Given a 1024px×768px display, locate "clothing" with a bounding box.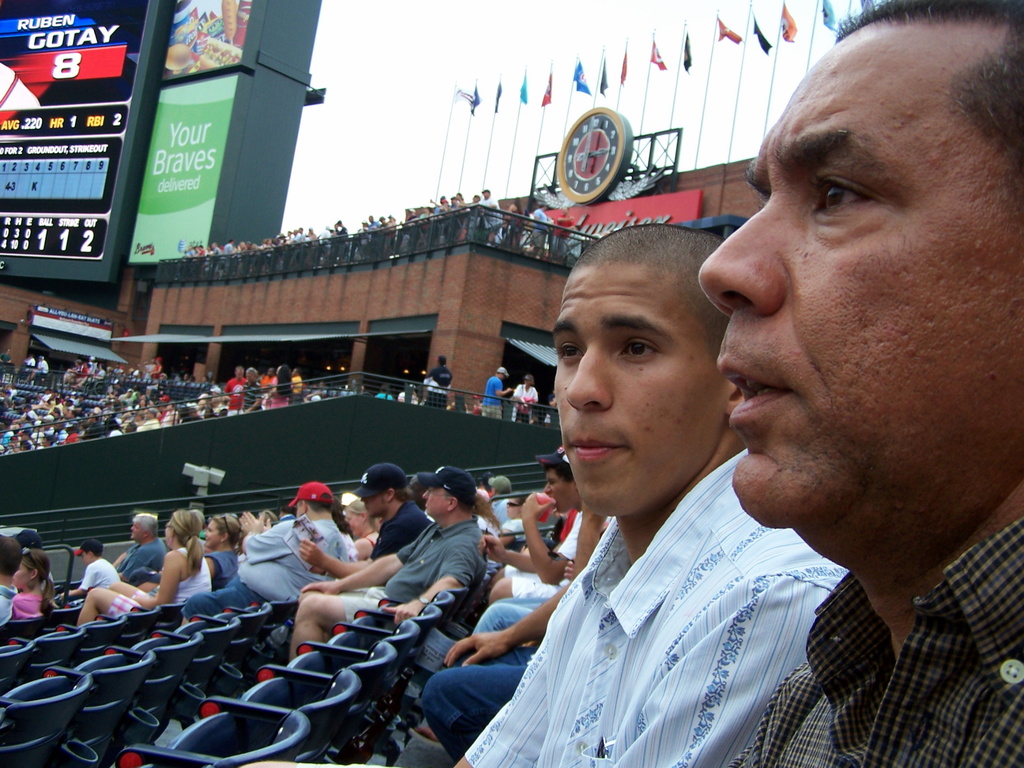
Located: BBox(739, 524, 1023, 762).
